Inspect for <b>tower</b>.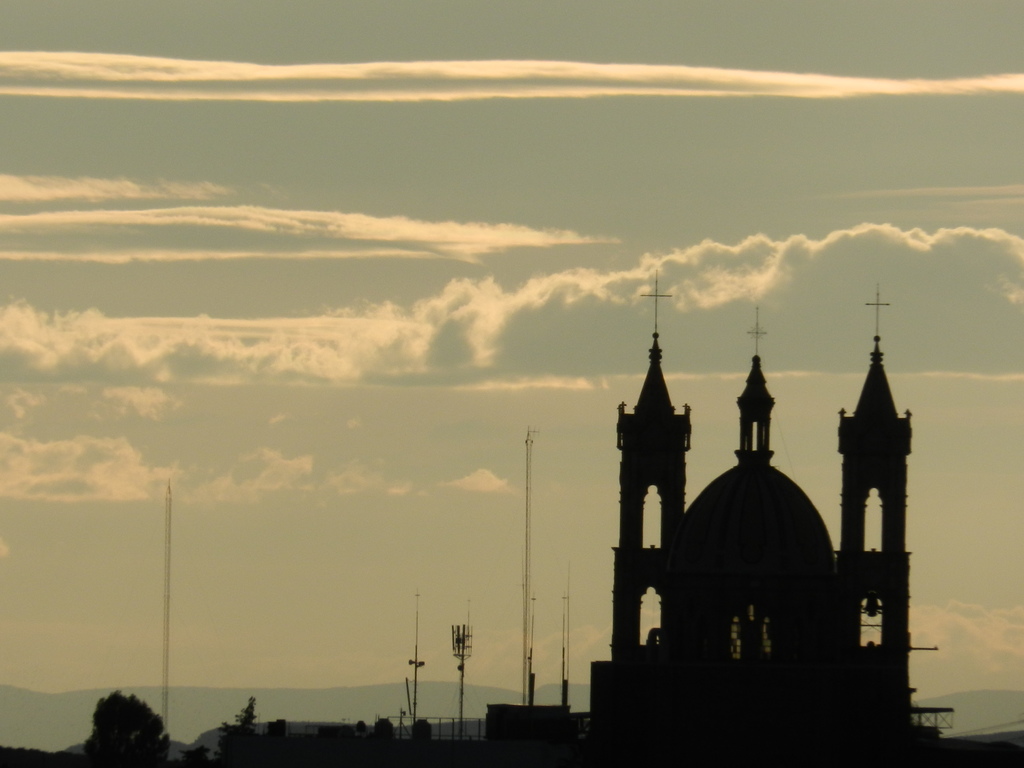
Inspection: select_region(600, 269, 911, 722).
